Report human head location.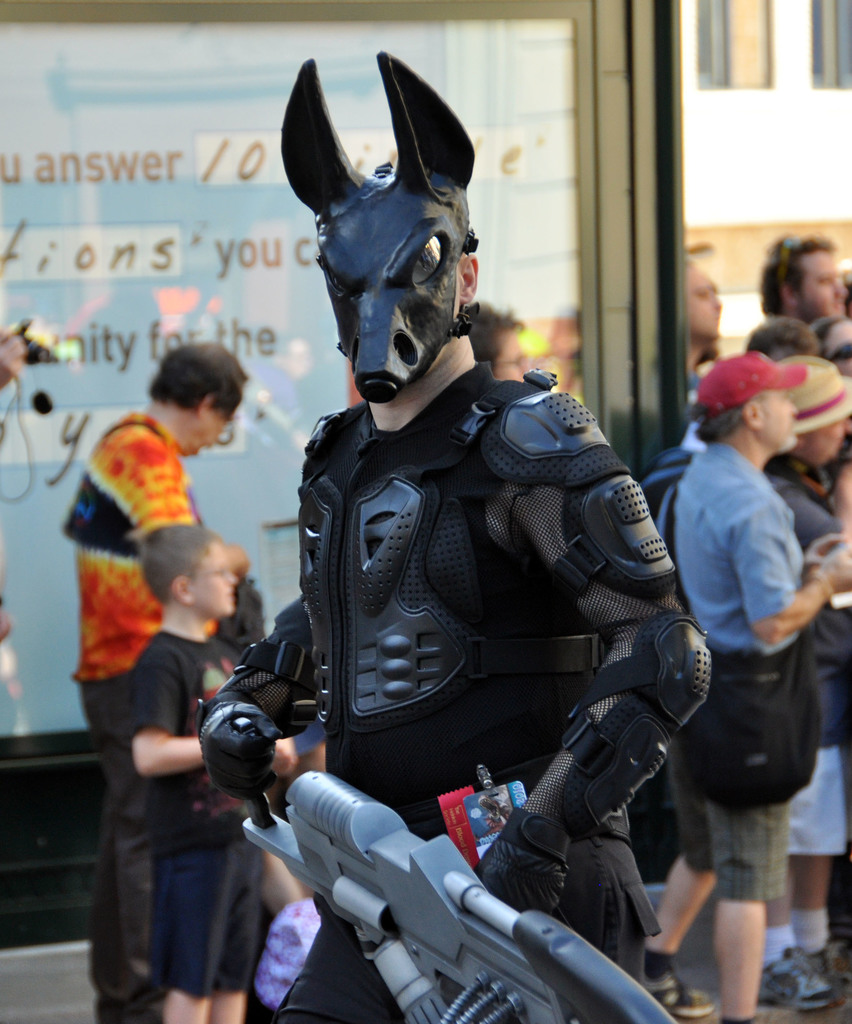
Report: (left=686, top=249, right=721, bottom=357).
